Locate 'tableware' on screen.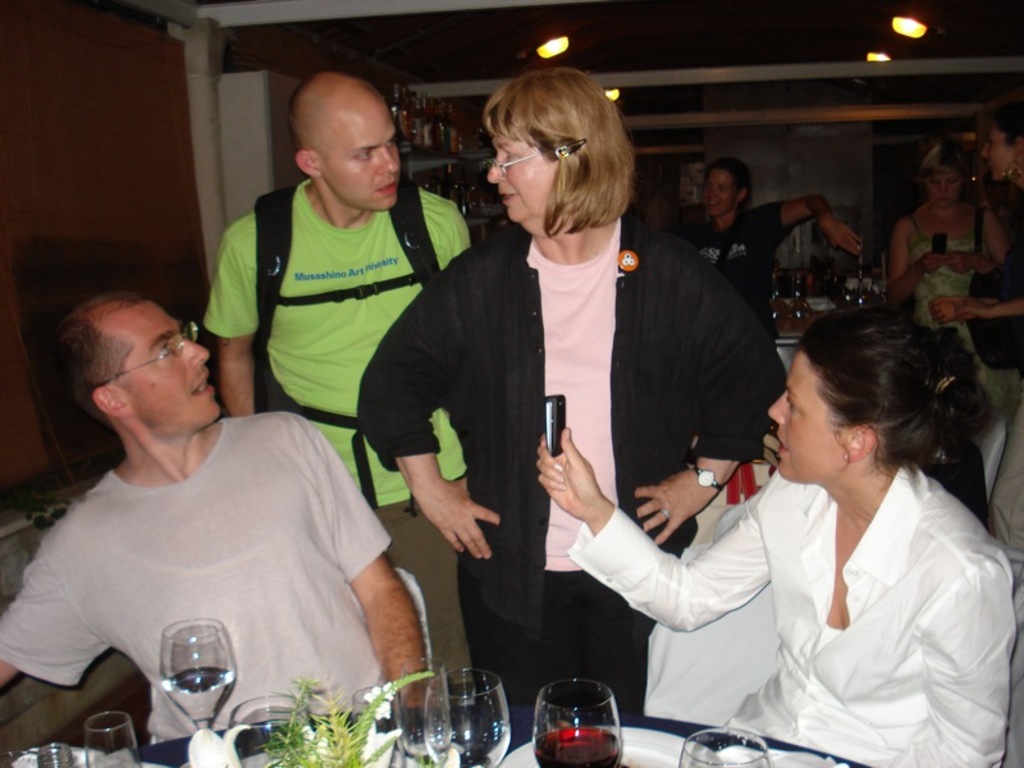
On screen at (160, 614, 238, 731).
